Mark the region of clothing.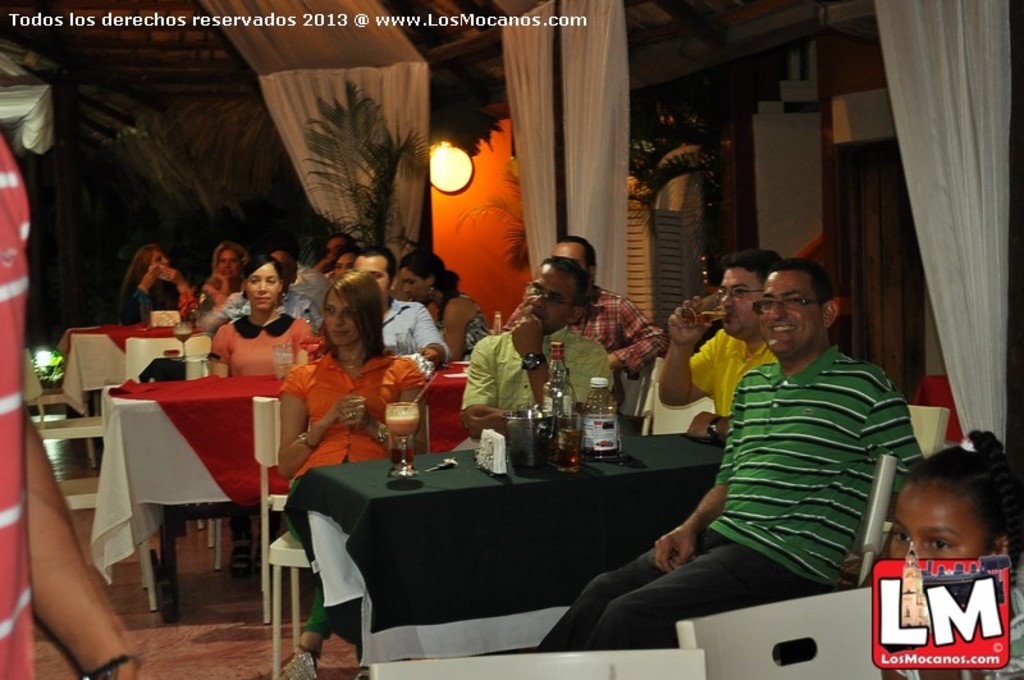
Region: [x1=449, y1=324, x2=613, y2=444].
